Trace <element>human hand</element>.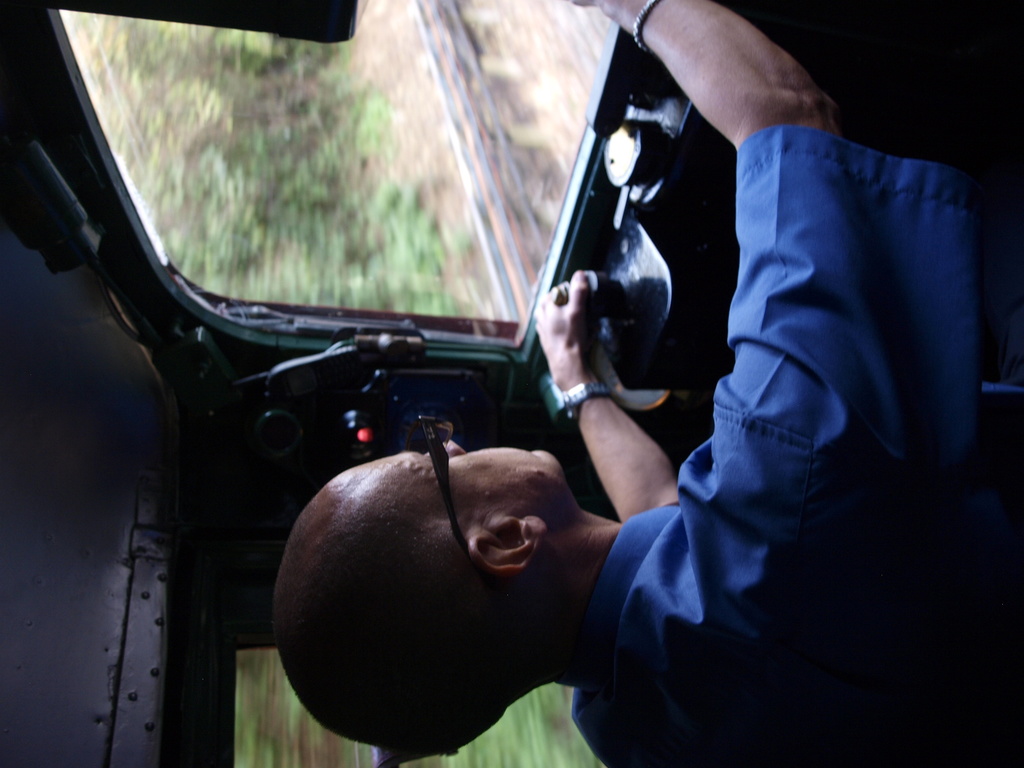
Traced to left=533, top=269, right=591, bottom=378.
